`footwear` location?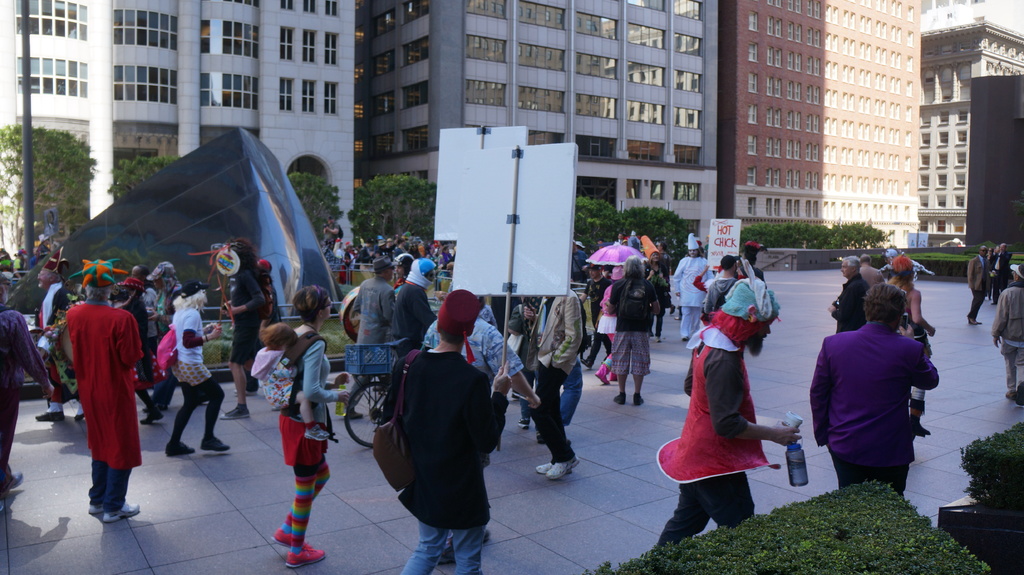
Rect(581, 358, 593, 374)
